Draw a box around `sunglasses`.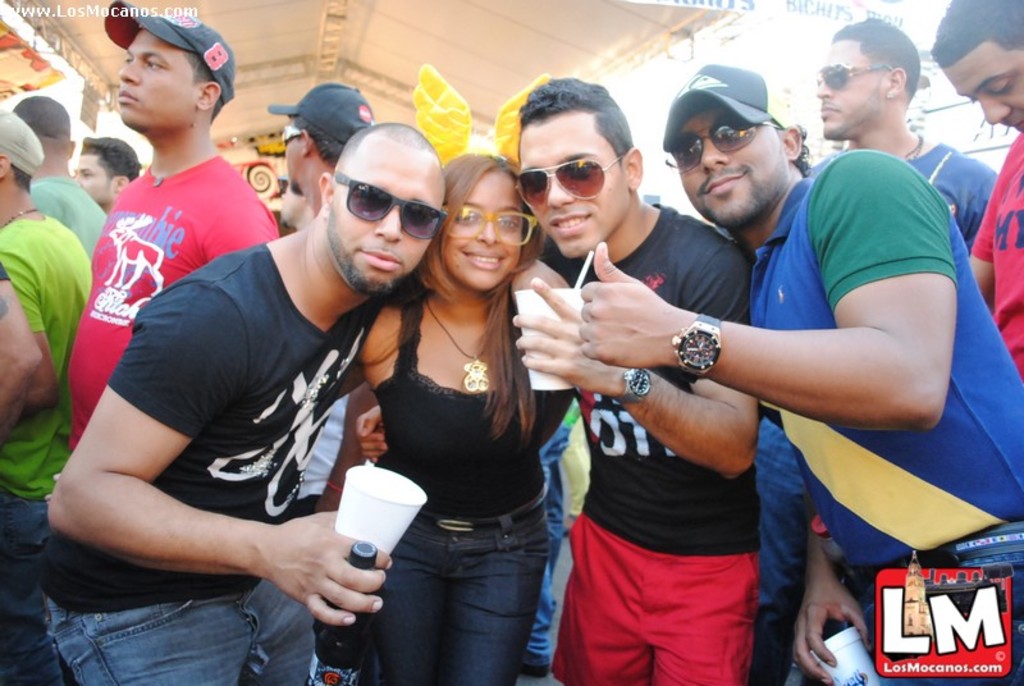
bbox=(279, 118, 310, 147).
